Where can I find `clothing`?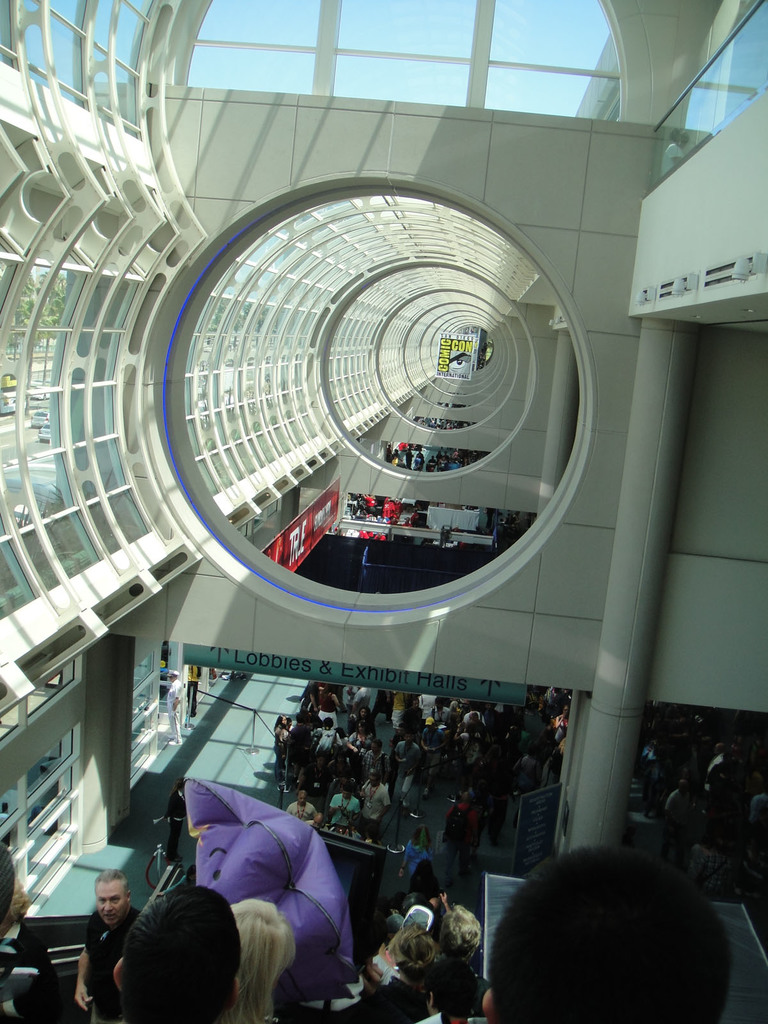
You can find it at [x1=359, y1=776, x2=390, y2=844].
